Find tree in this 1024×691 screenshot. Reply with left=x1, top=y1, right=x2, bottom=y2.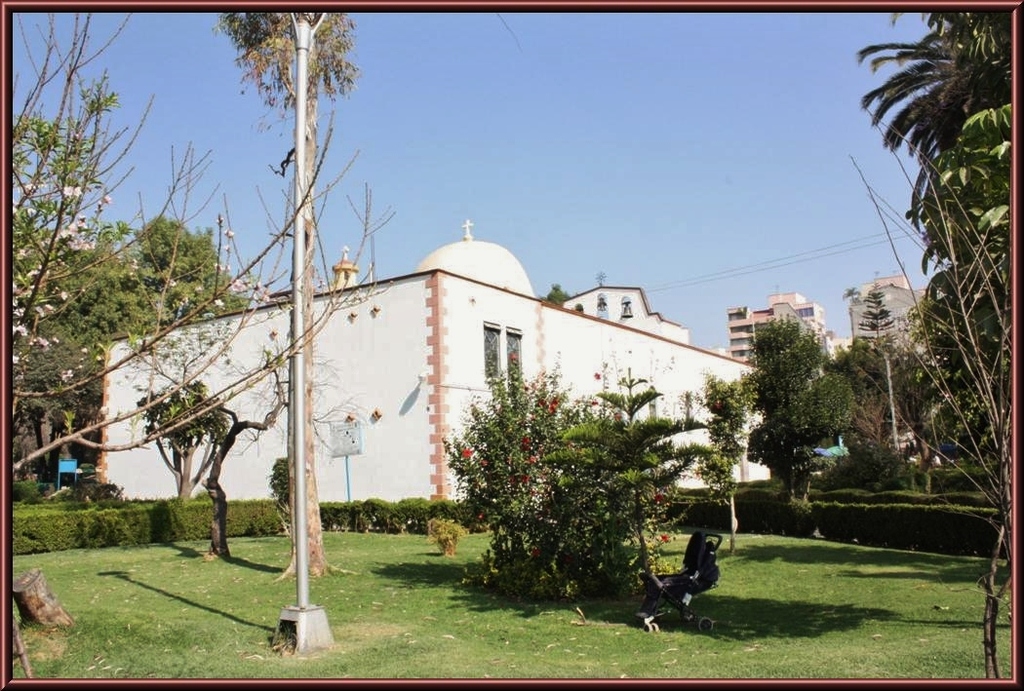
left=849, top=0, right=1009, bottom=287.
